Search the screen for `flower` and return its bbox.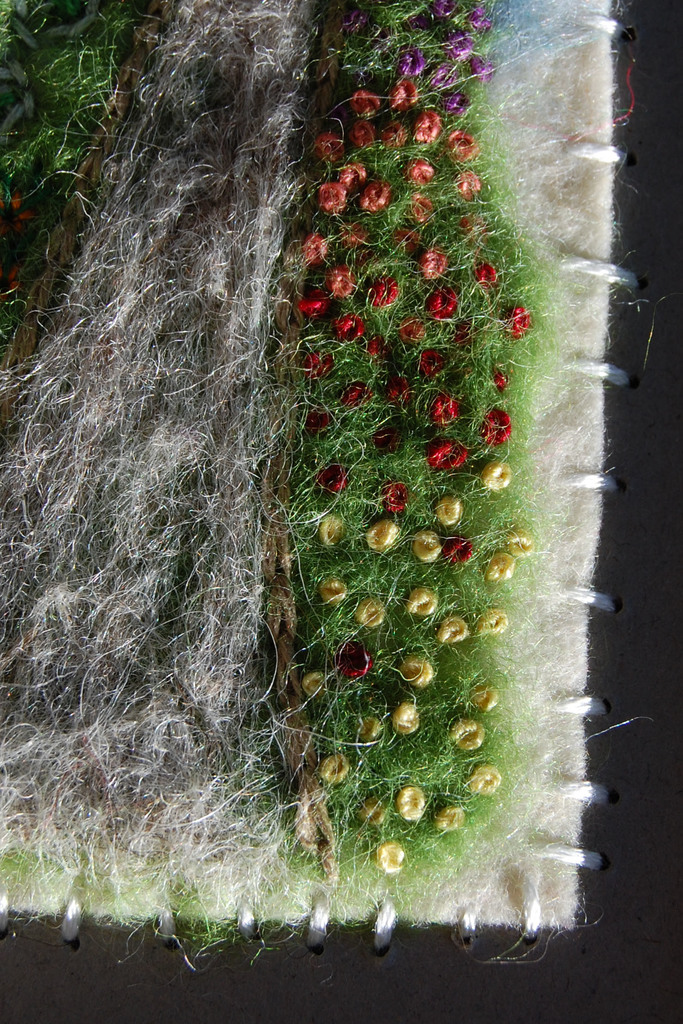
Found: (x1=504, y1=522, x2=543, y2=556).
